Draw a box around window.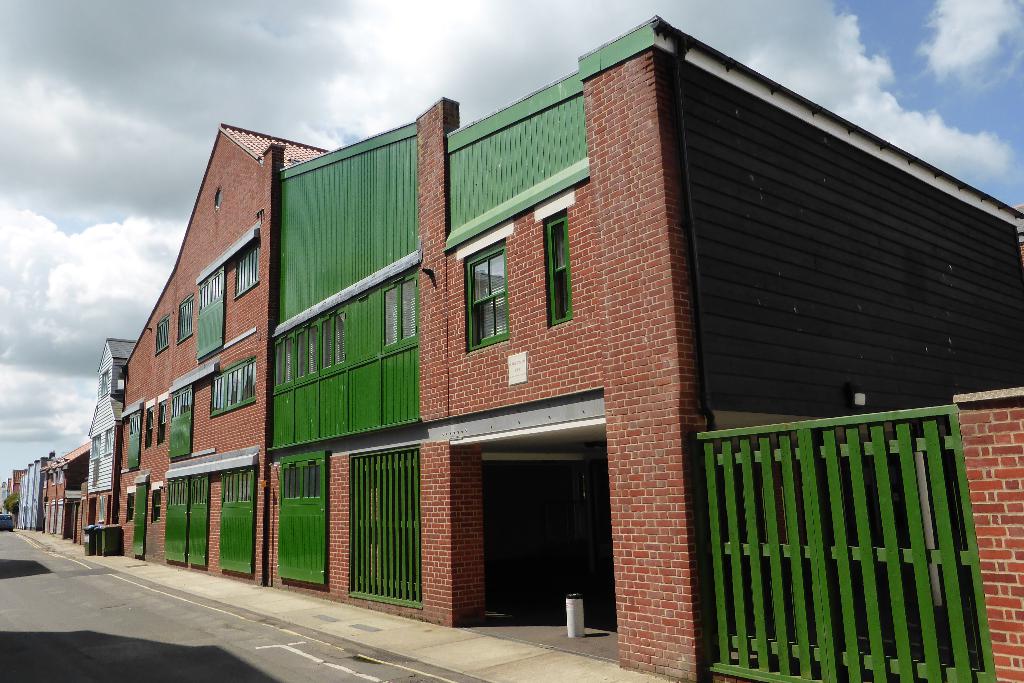
<region>381, 273, 419, 349</region>.
